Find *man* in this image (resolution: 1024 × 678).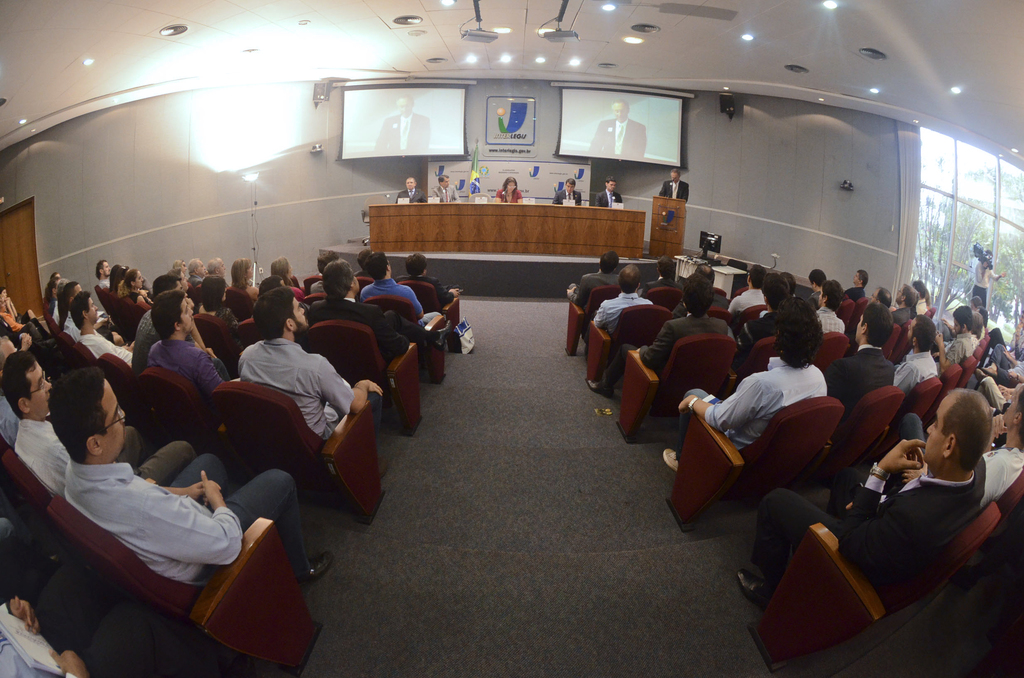
detection(145, 290, 225, 396).
